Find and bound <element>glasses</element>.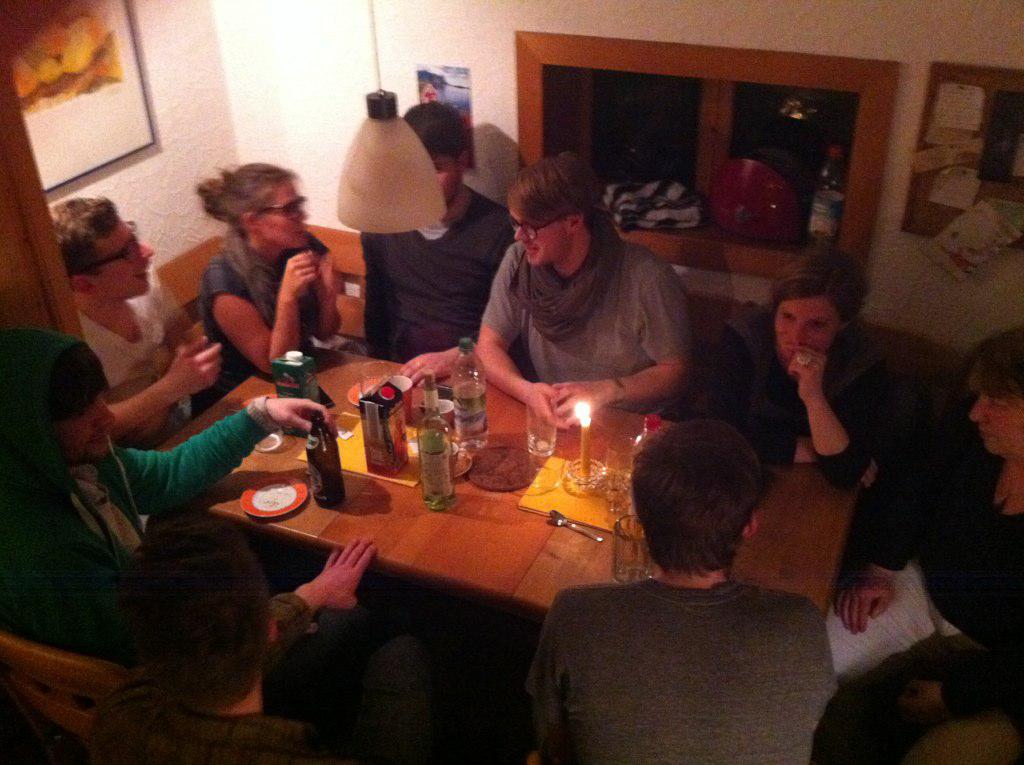
Bound: 77/217/139/271.
